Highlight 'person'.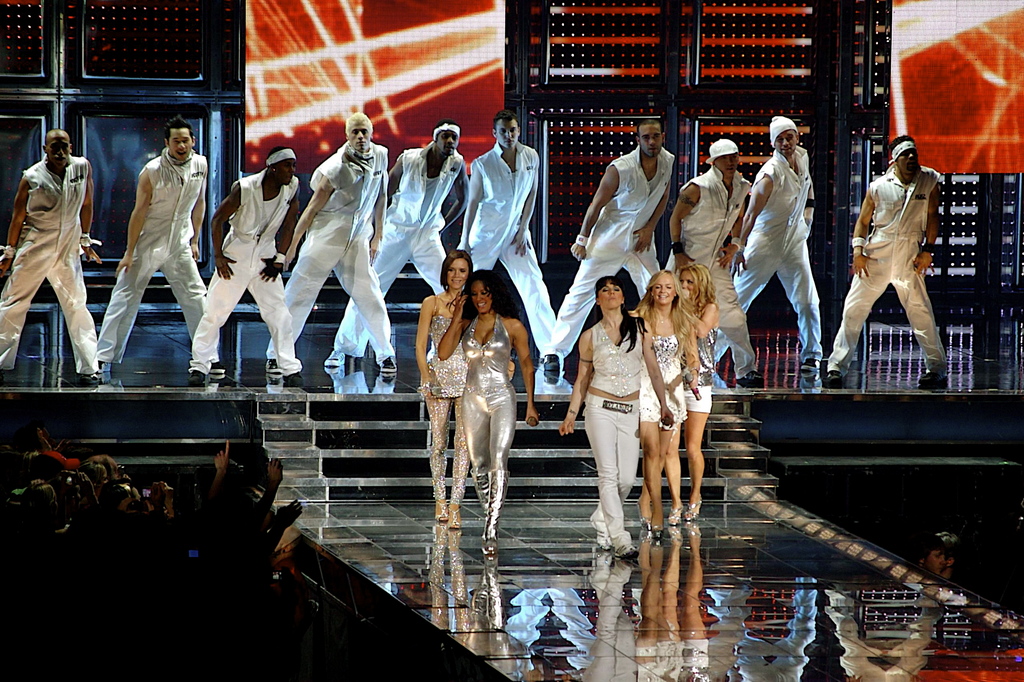
Highlighted region: 434/264/540/556.
